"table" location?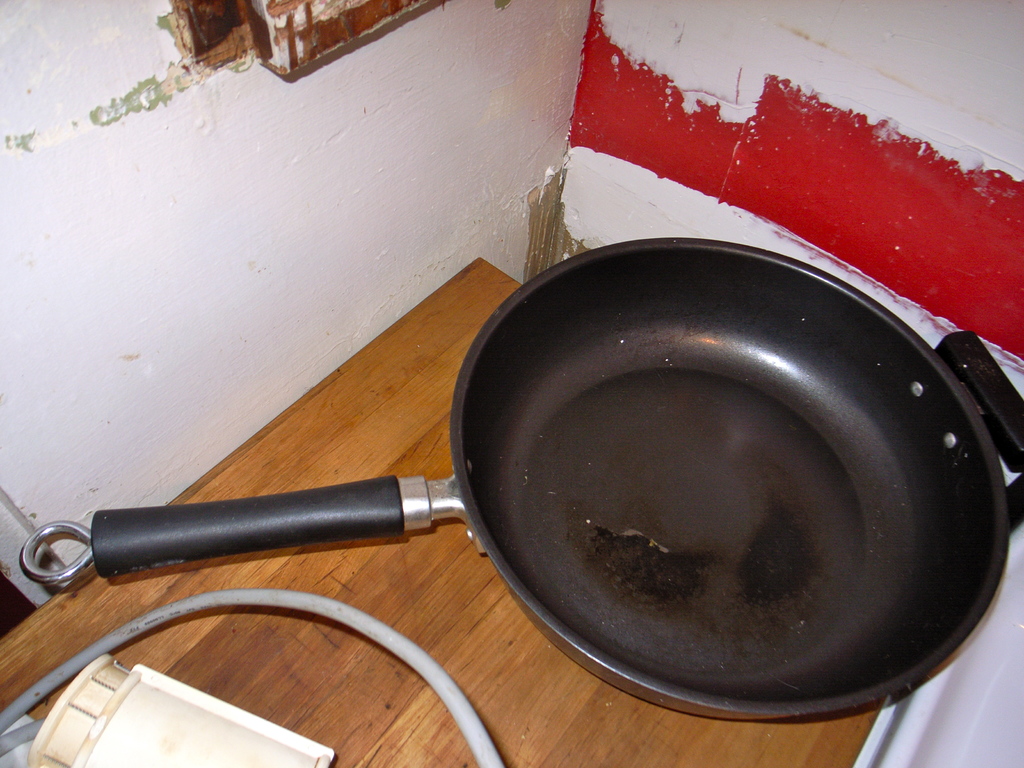
[x1=0, y1=251, x2=849, y2=767]
